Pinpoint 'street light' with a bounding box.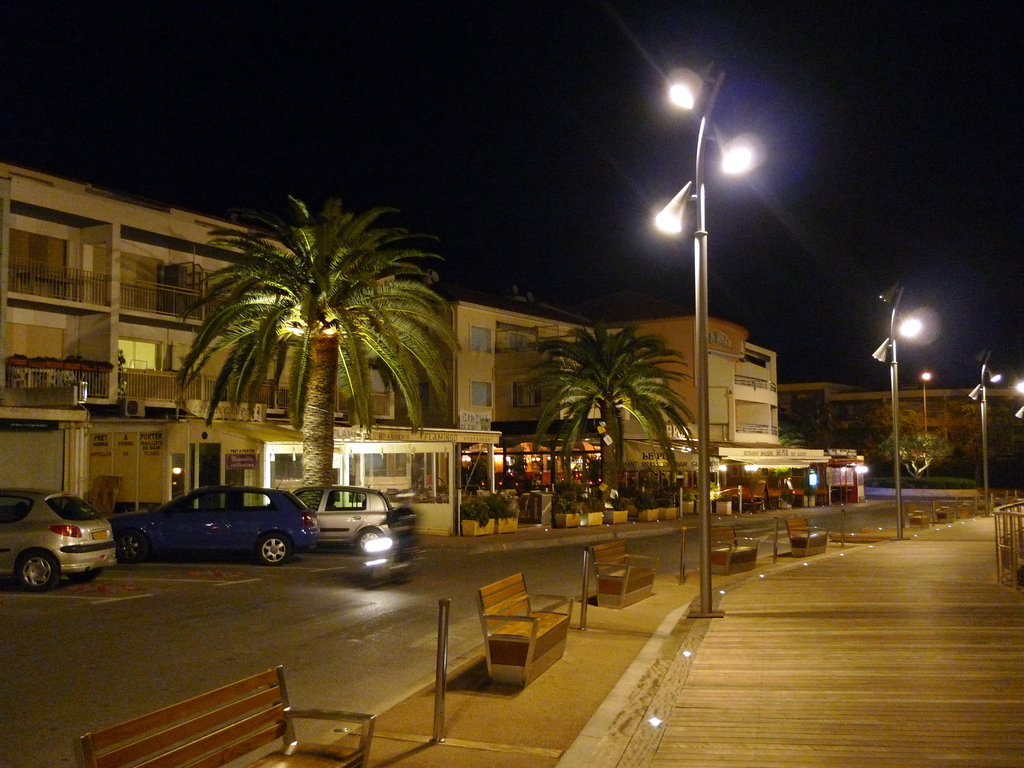
left=892, top=284, right=925, bottom=535.
